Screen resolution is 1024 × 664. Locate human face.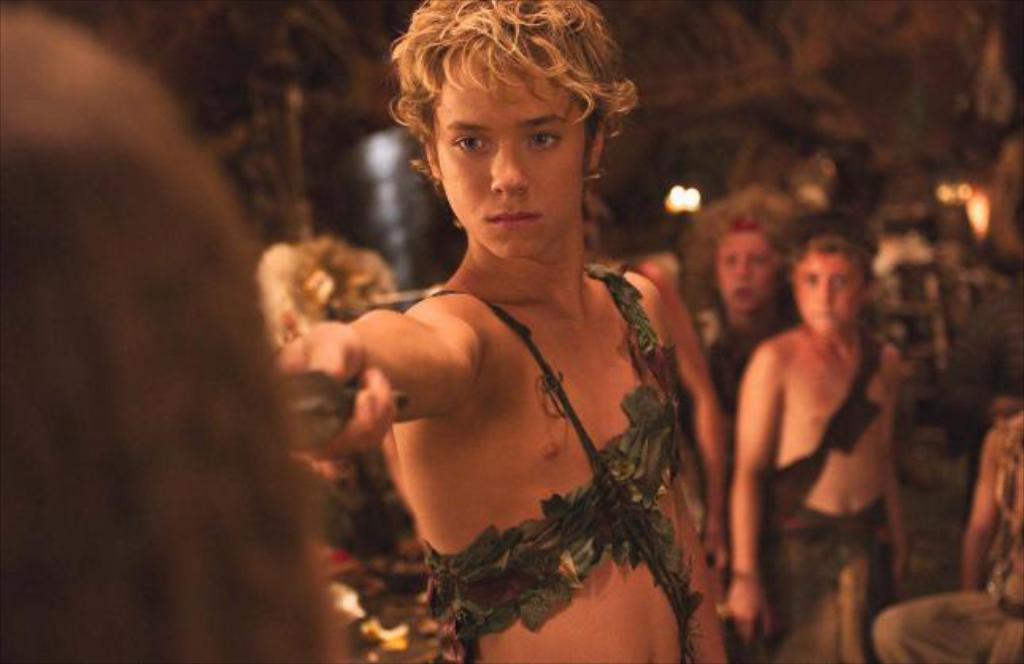
<box>432,70,592,256</box>.
